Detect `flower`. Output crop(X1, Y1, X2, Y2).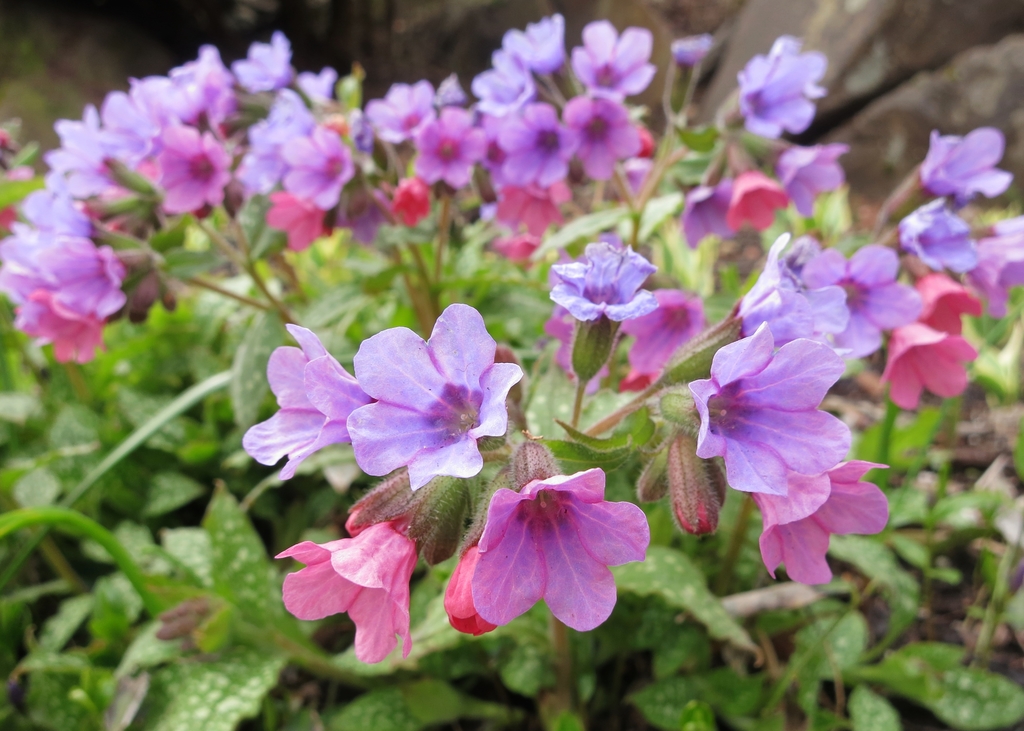
crop(548, 242, 657, 381).
